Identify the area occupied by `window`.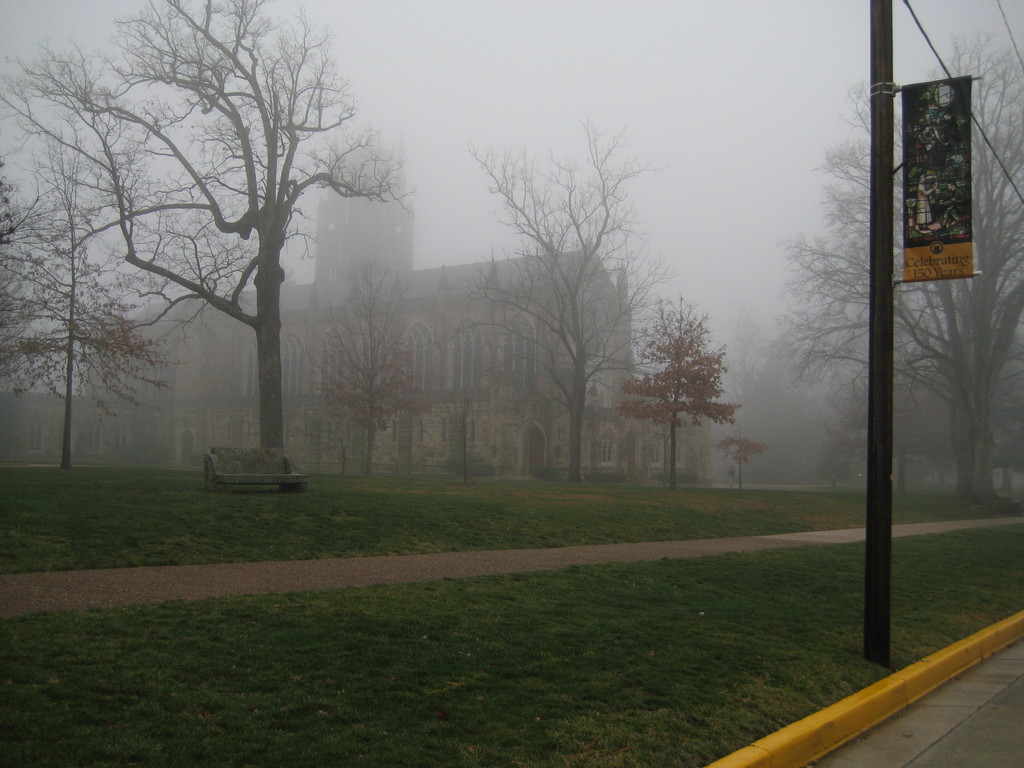
Area: [left=26, top=418, right=42, bottom=452].
